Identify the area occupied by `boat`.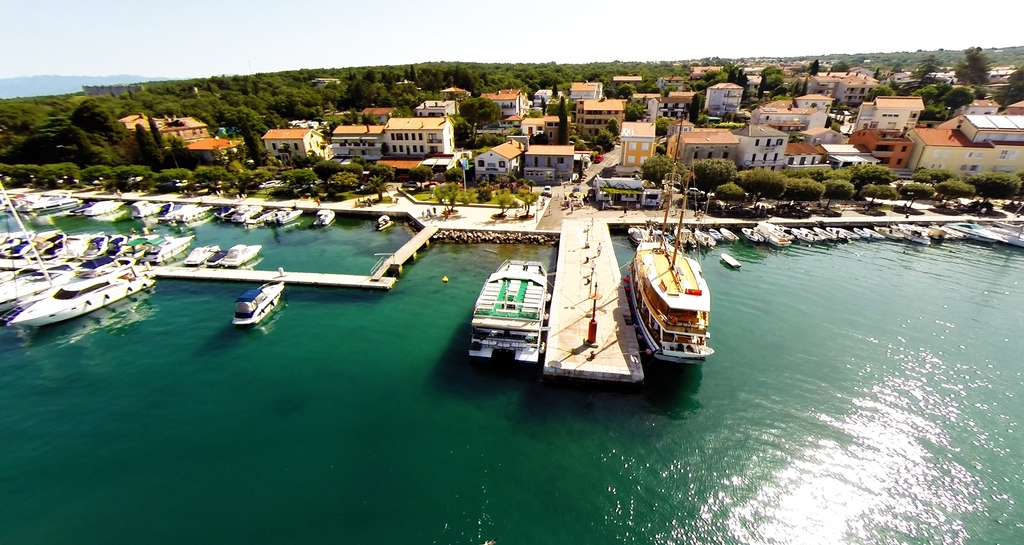
Area: locate(938, 224, 970, 239).
